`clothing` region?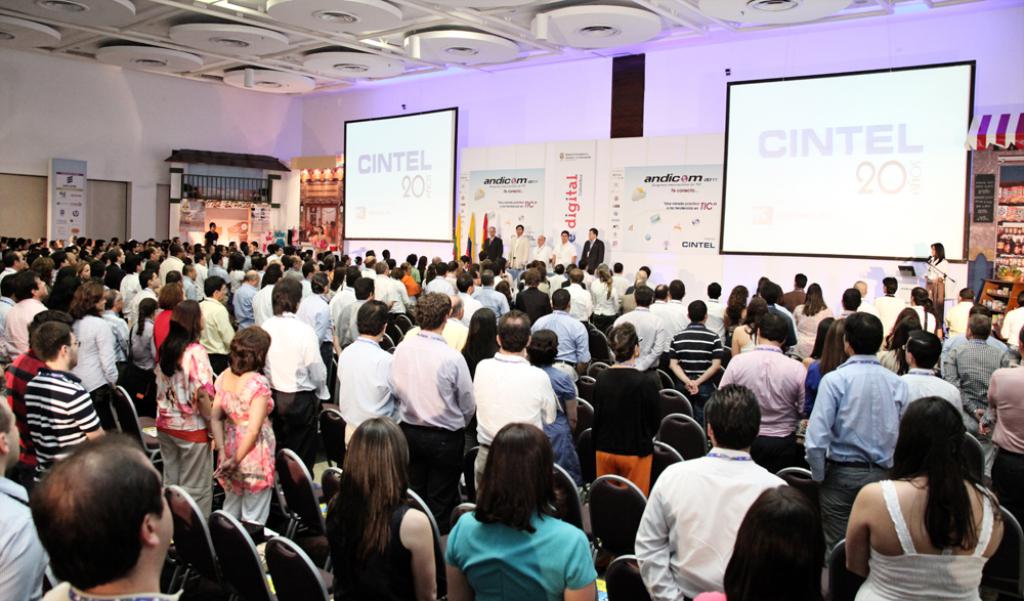
442, 479, 597, 597
